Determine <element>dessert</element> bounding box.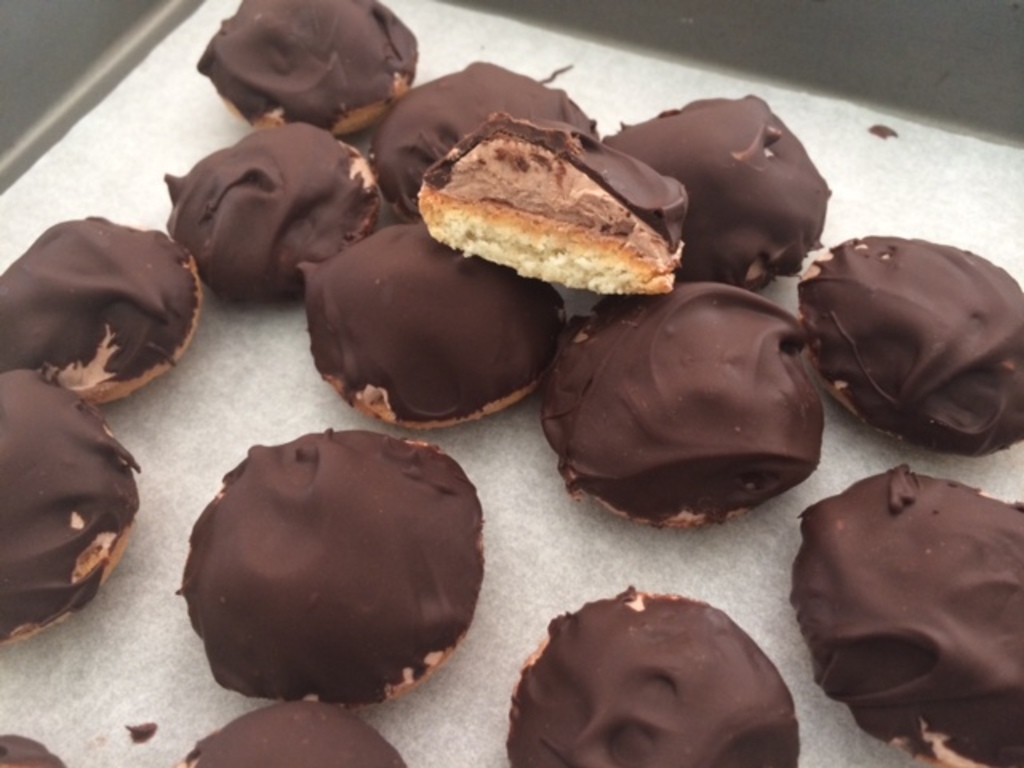
Determined: (left=166, top=117, right=378, bottom=296).
